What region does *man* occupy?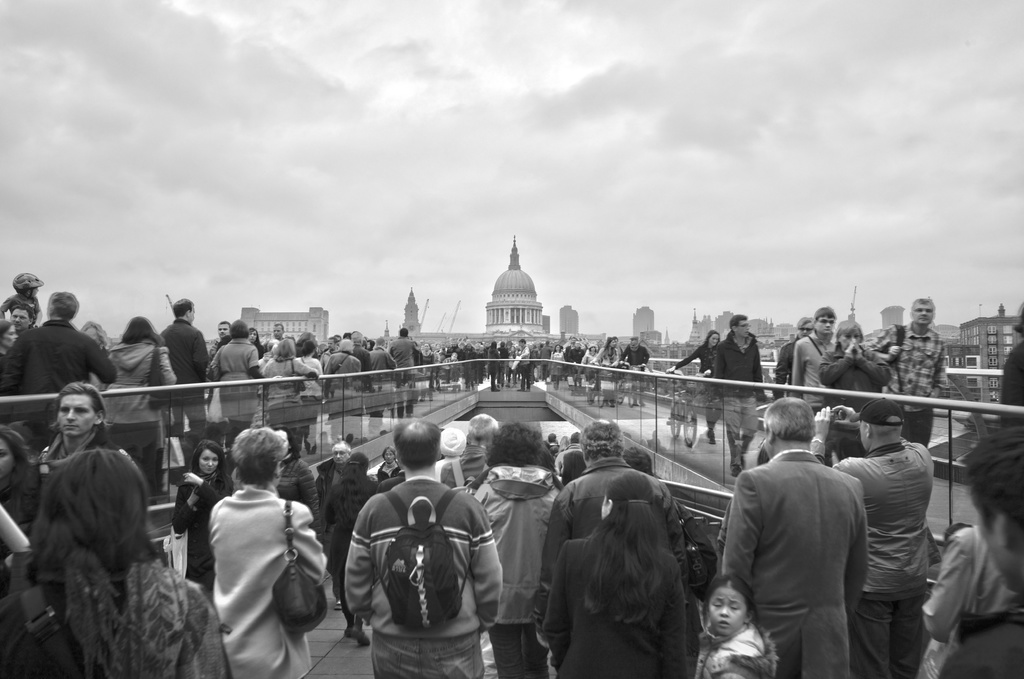
(388,326,421,417).
